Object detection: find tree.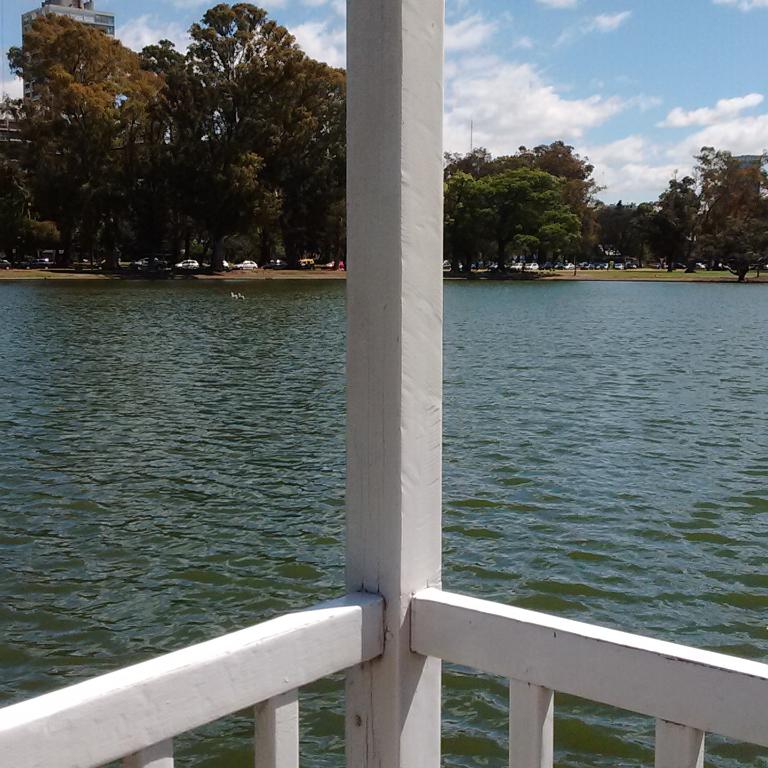
(186,0,300,149).
